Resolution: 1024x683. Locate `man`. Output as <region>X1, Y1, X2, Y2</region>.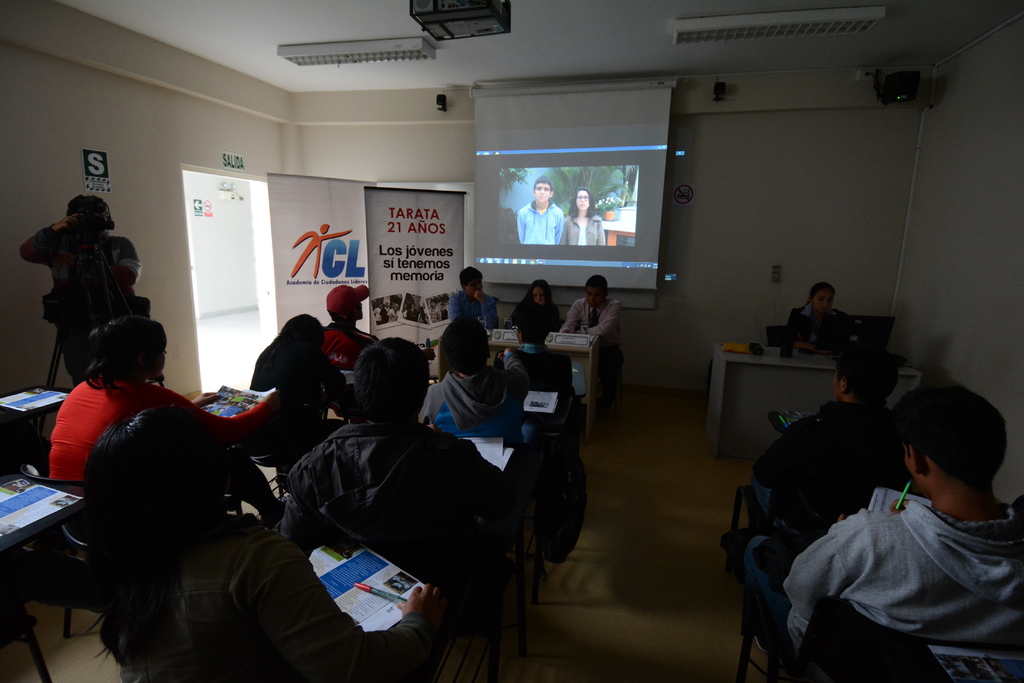
<region>317, 282, 438, 370</region>.
